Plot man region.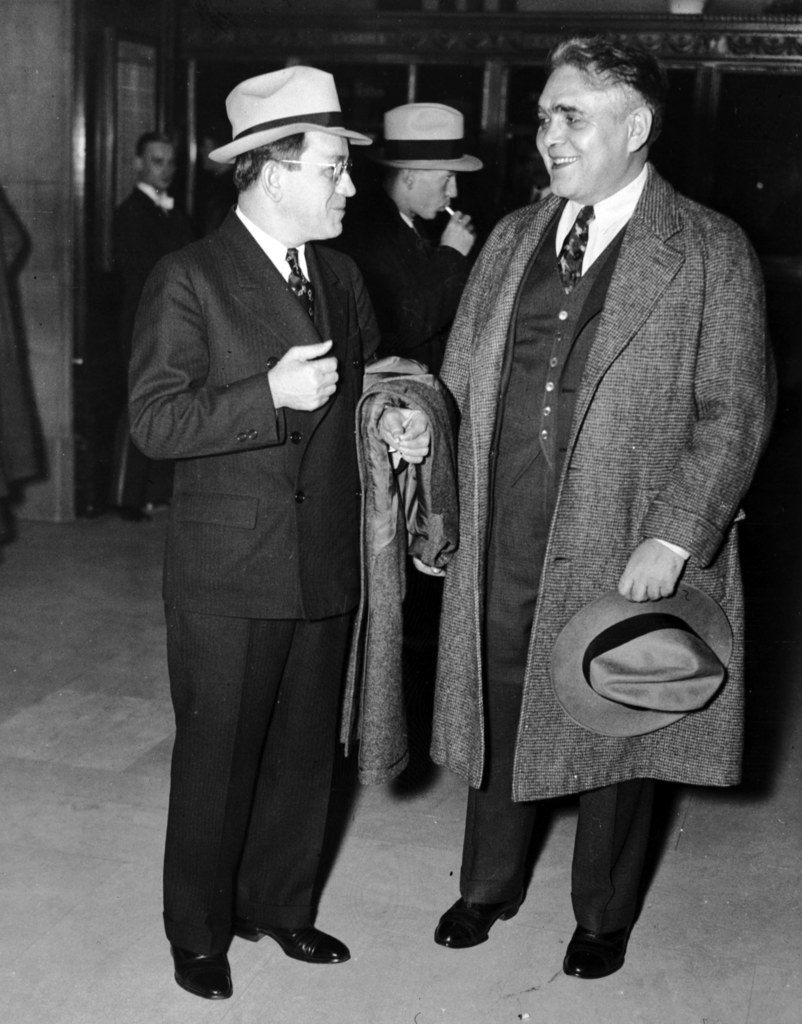
Plotted at BBox(341, 104, 488, 366).
